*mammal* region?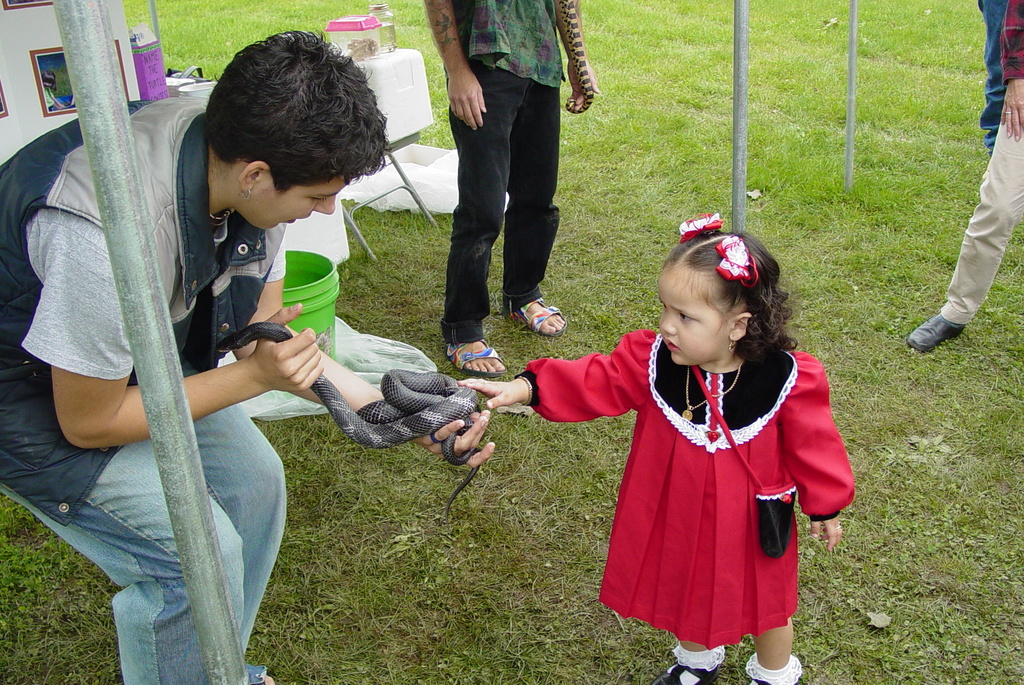
[left=0, top=28, right=500, bottom=684]
